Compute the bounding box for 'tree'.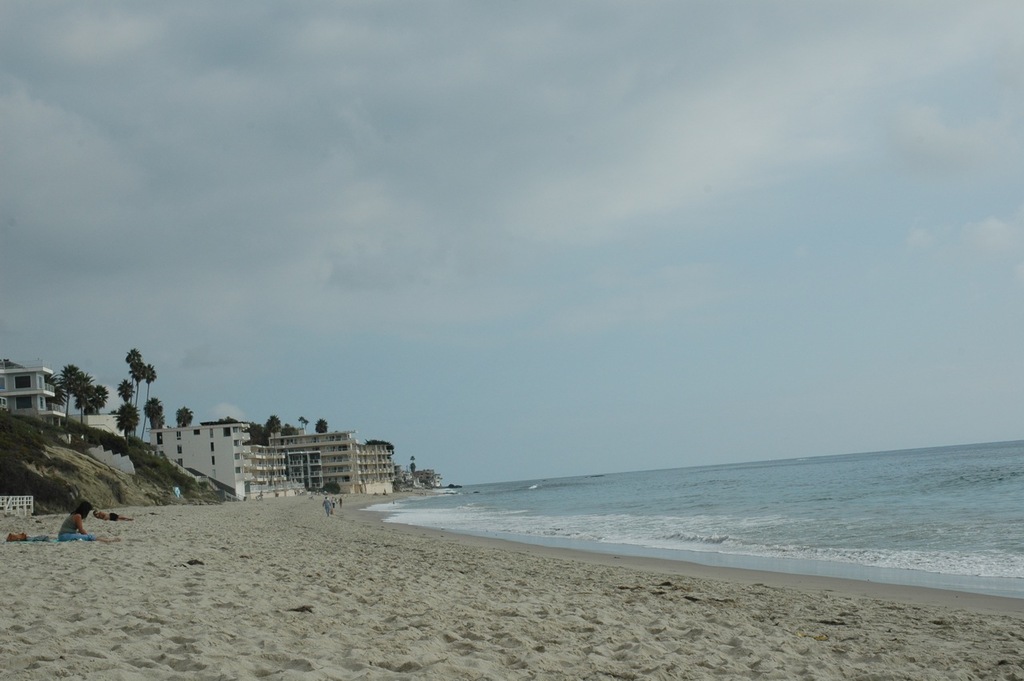
left=314, top=419, right=333, bottom=435.
